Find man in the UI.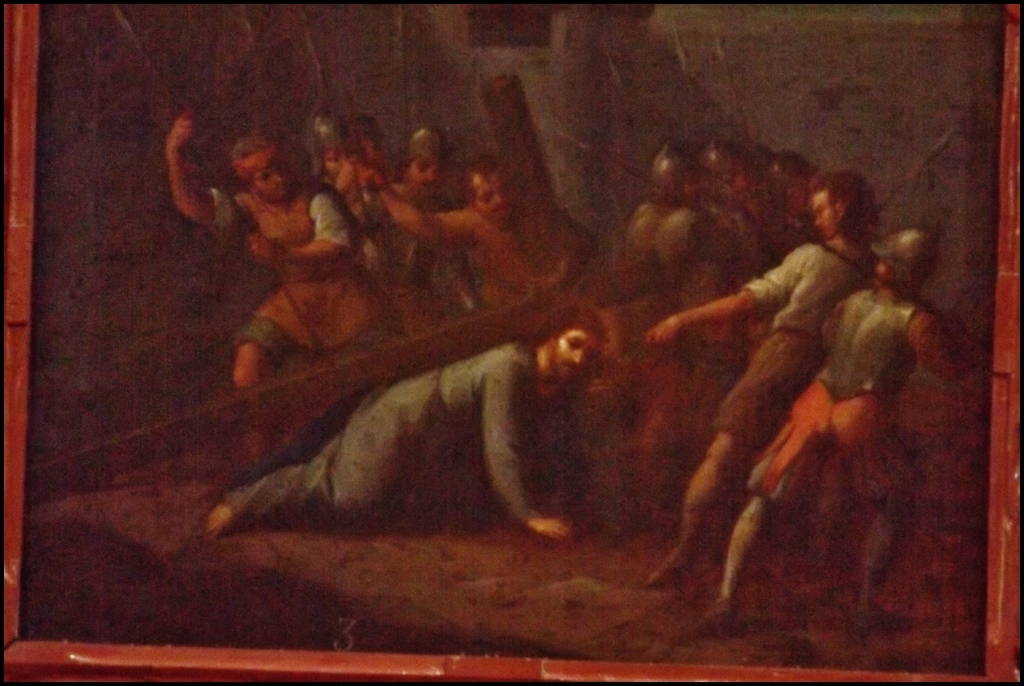
UI element at [642,168,891,593].
